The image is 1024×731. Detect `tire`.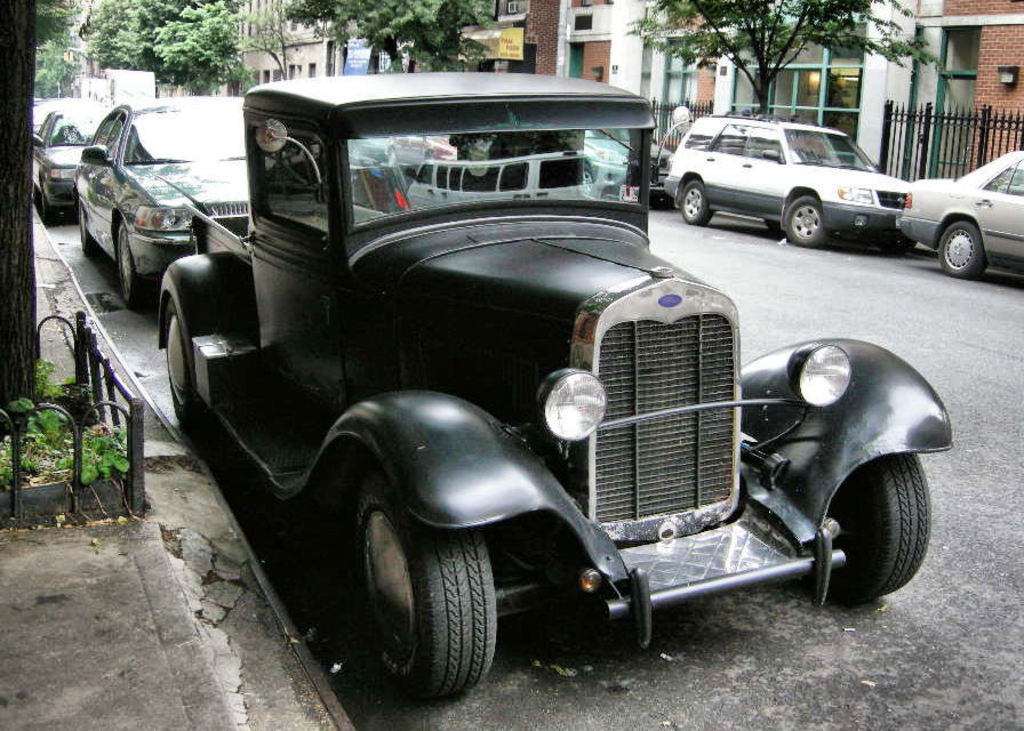
Detection: 118,218,144,305.
